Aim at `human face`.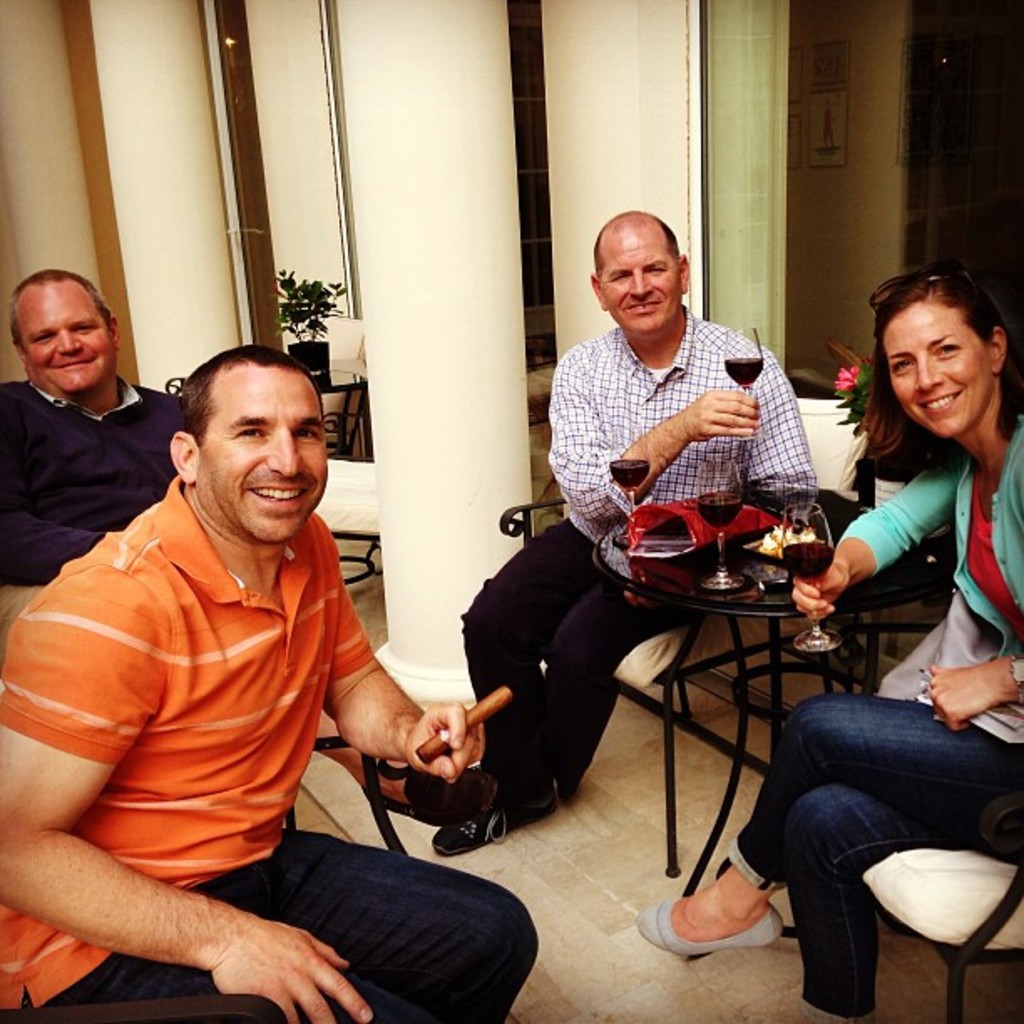
Aimed at <box>604,214,688,338</box>.
